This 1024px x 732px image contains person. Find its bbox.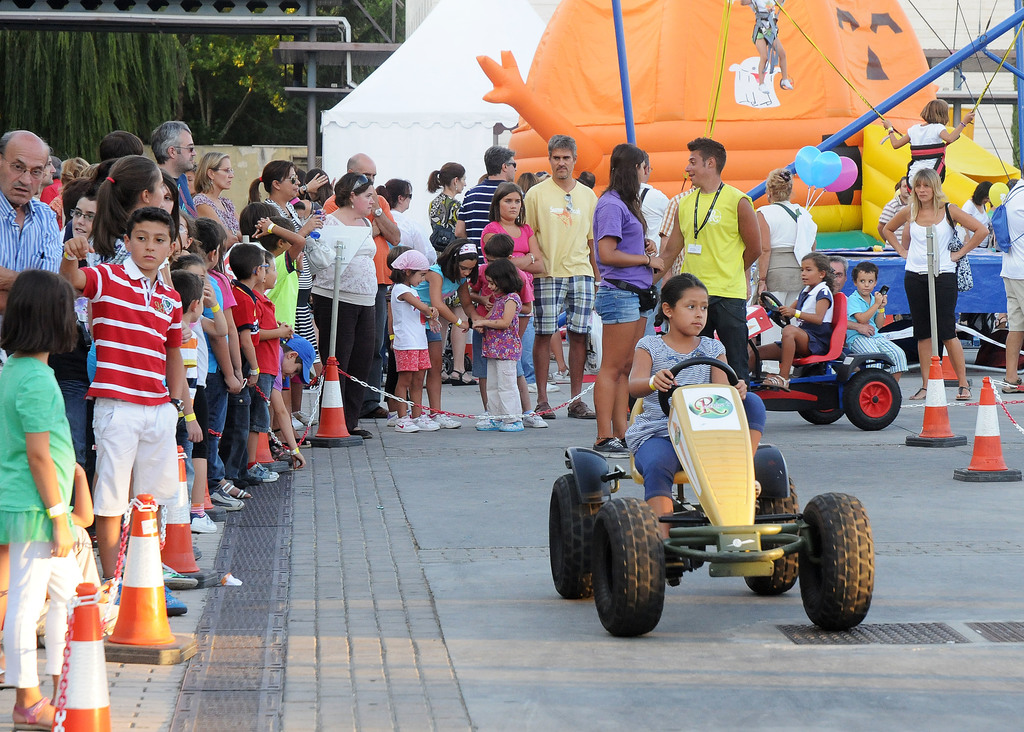
box(750, 254, 837, 393).
